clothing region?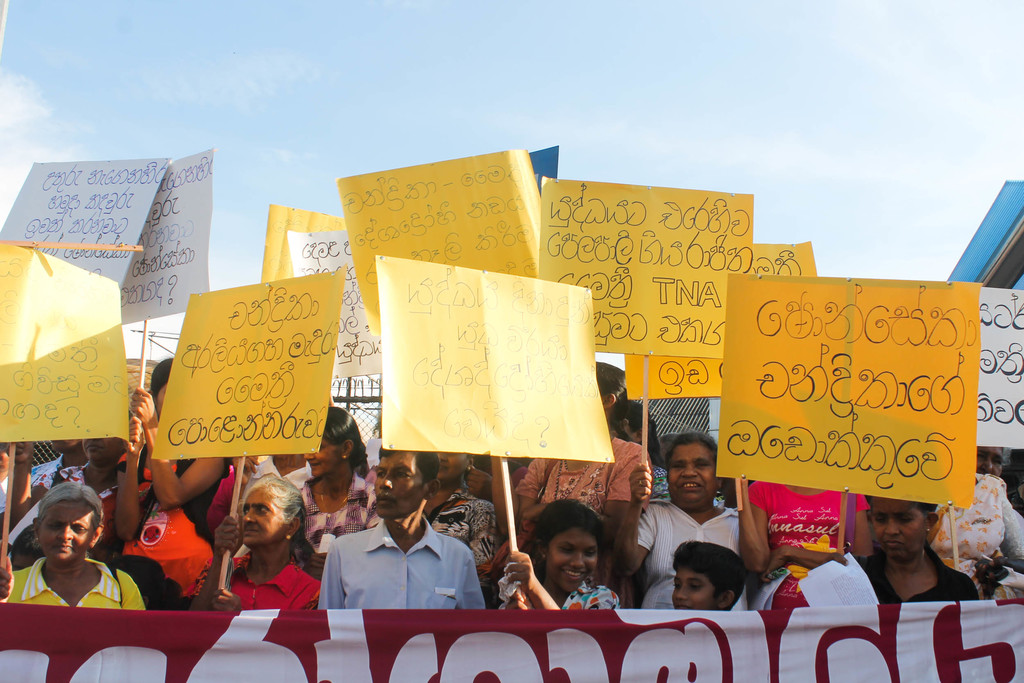
x1=797 y1=544 x2=979 y2=613
